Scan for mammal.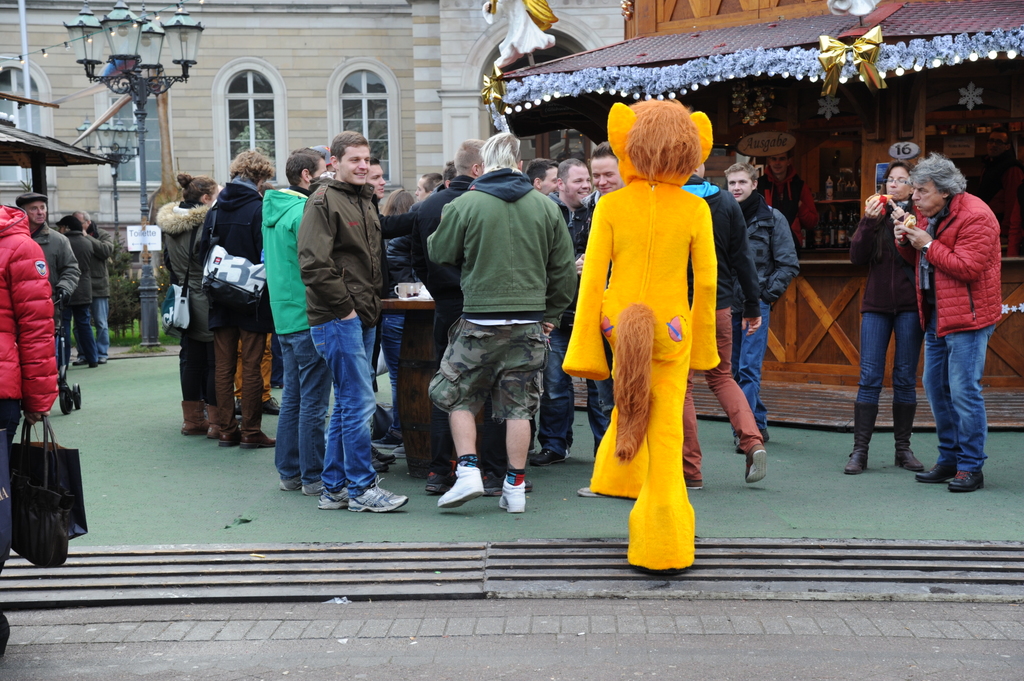
Scan result: pyautogui.locateOnScreen(680, 157, 769, 489).
